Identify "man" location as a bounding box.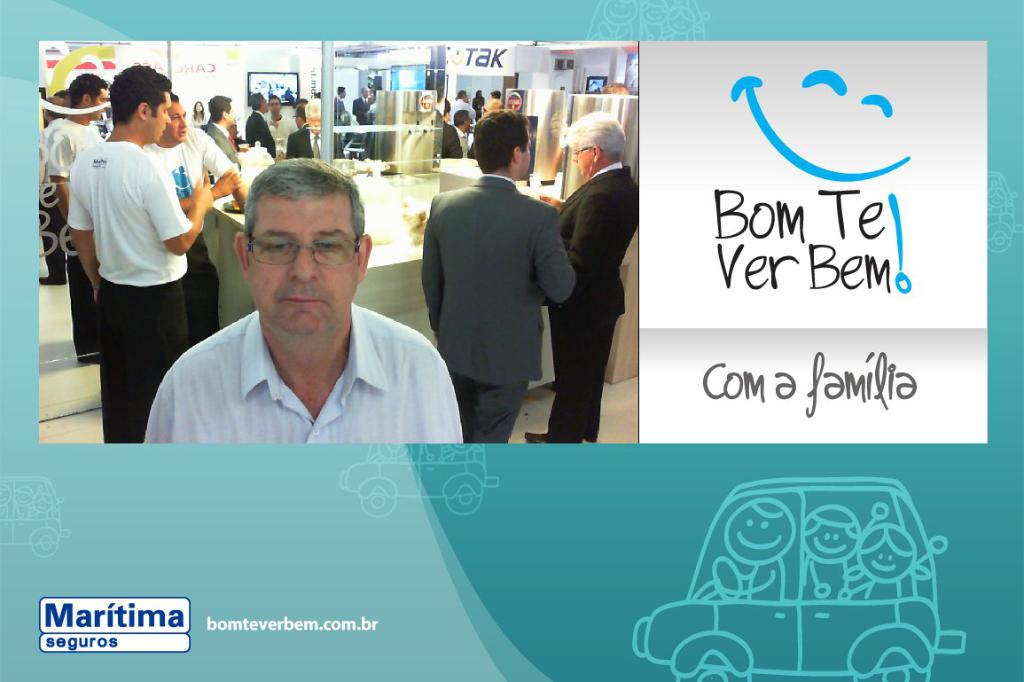
l=447, t=88, r=477, b=125.
